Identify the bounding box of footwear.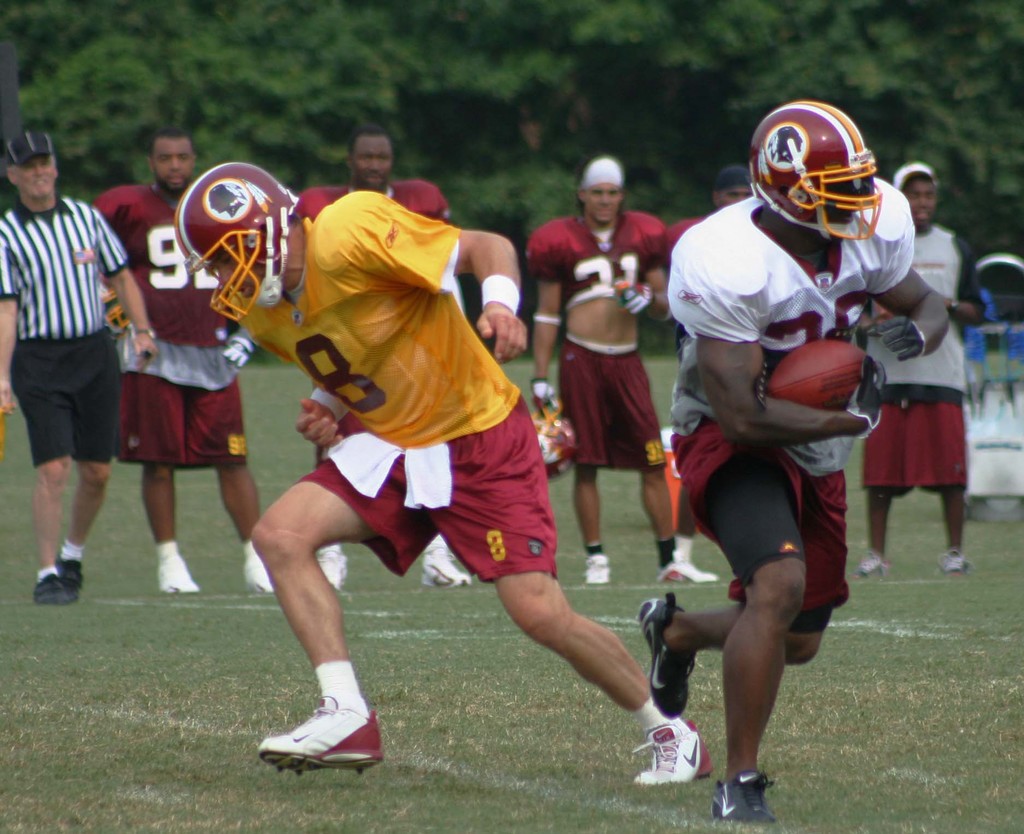
255,691,387,778.
